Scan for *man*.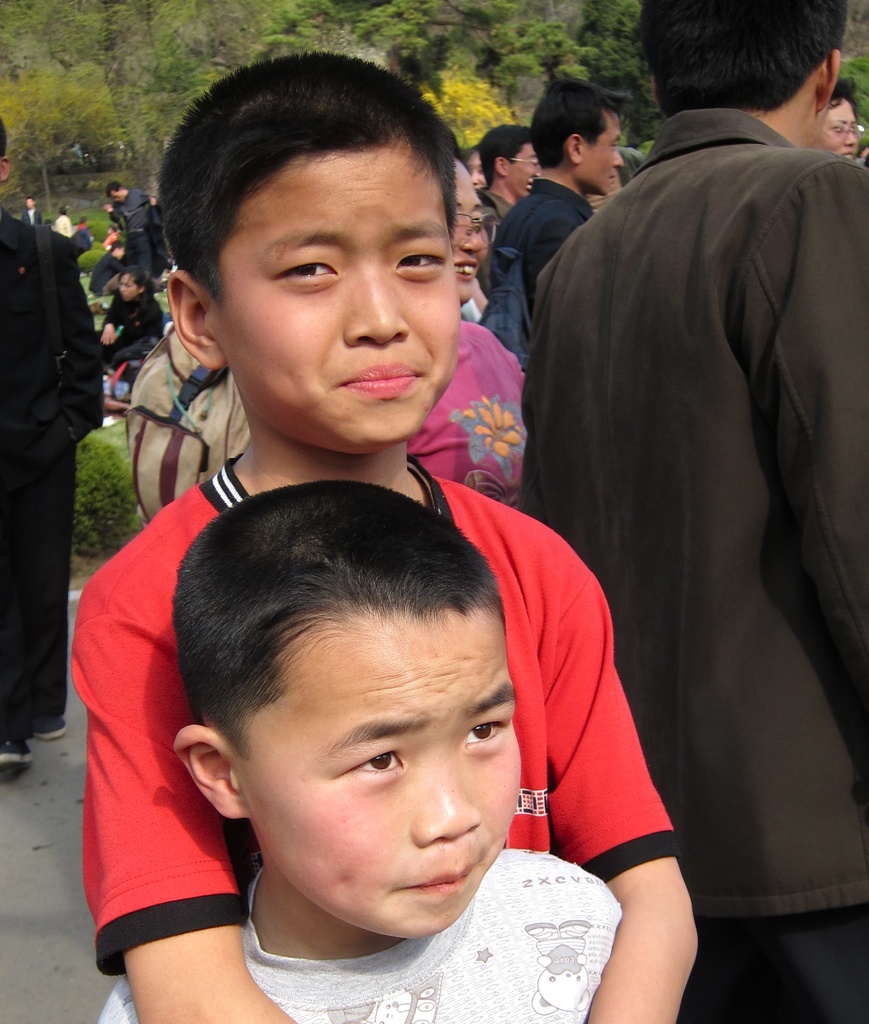
Scan result: [left=473, top=120, right=552, bottom=267].
